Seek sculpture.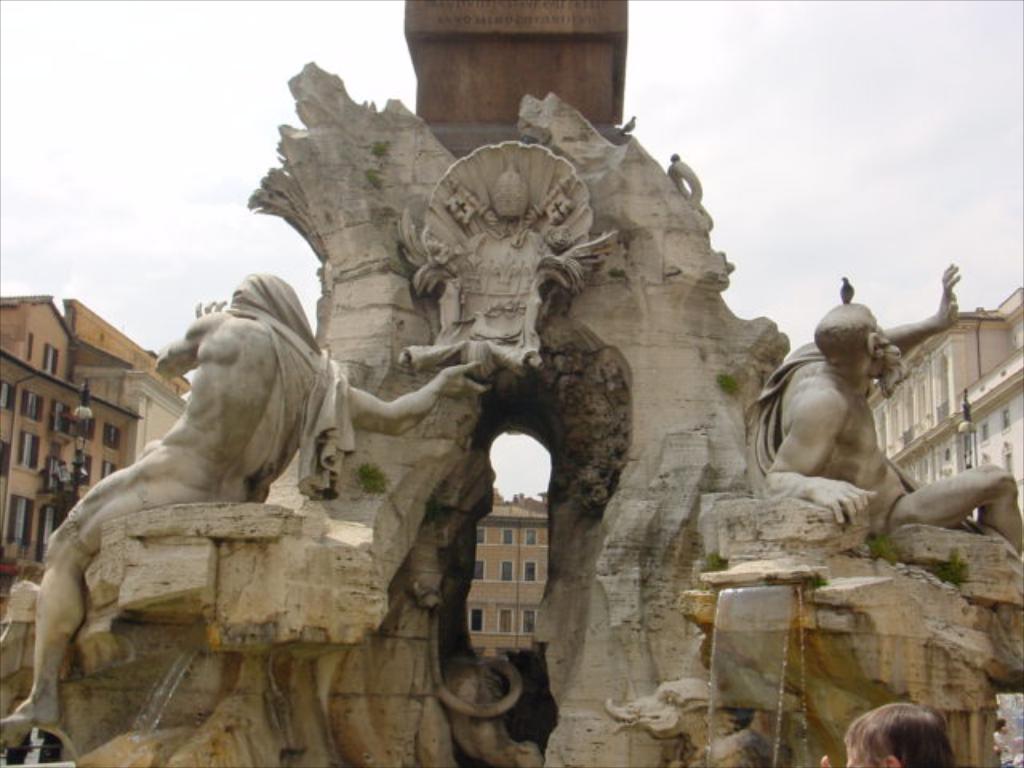
box(384, 136, 605, 405).
